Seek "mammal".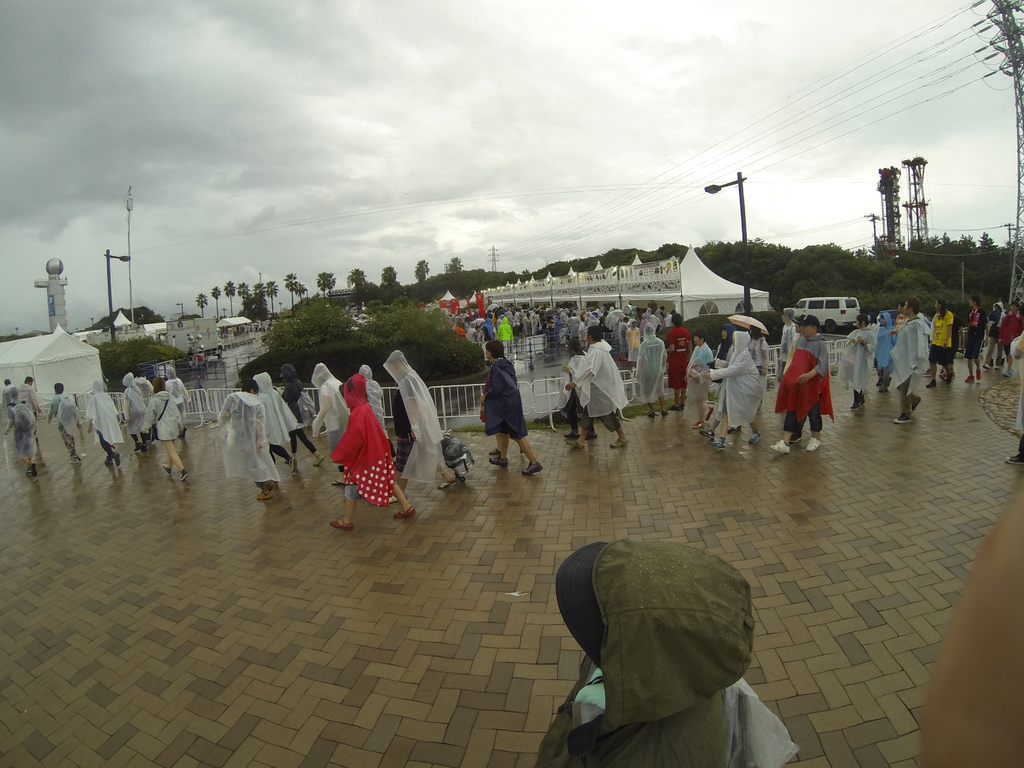
563,321,629,448.
